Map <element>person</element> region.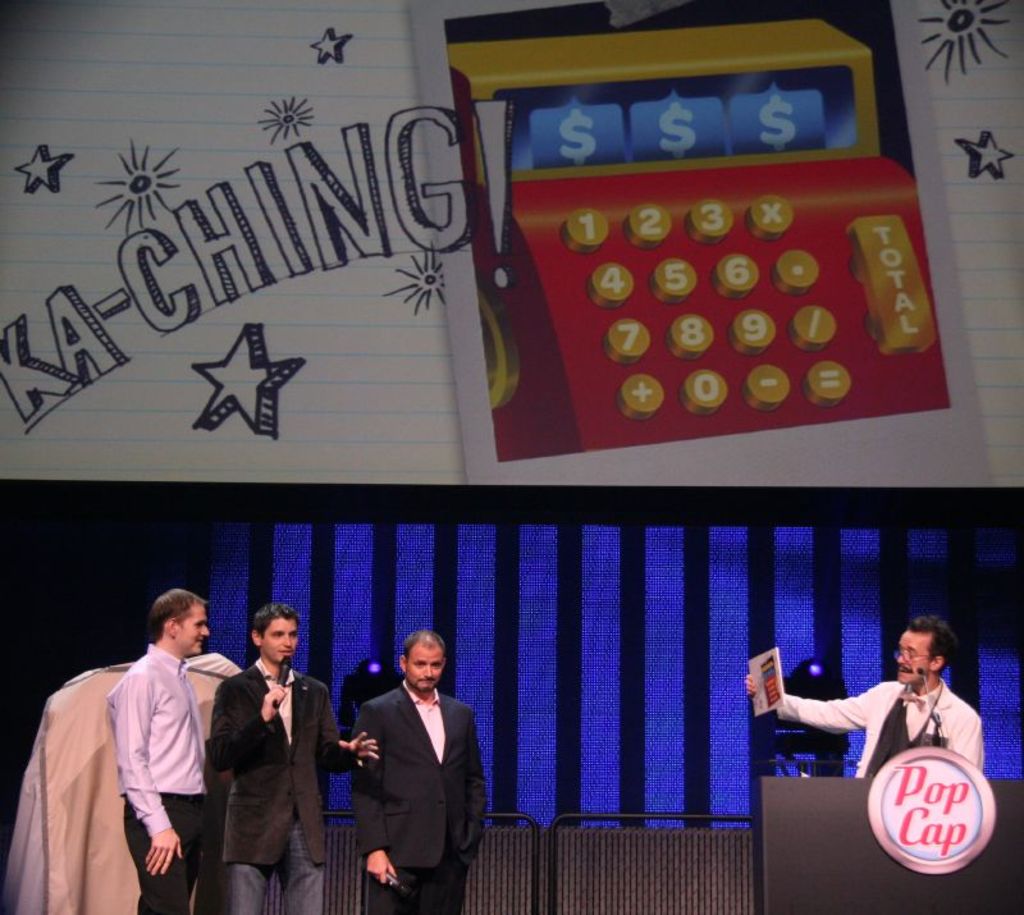
Mapped to x1=214, y1=594, x2=380, y2=914.
